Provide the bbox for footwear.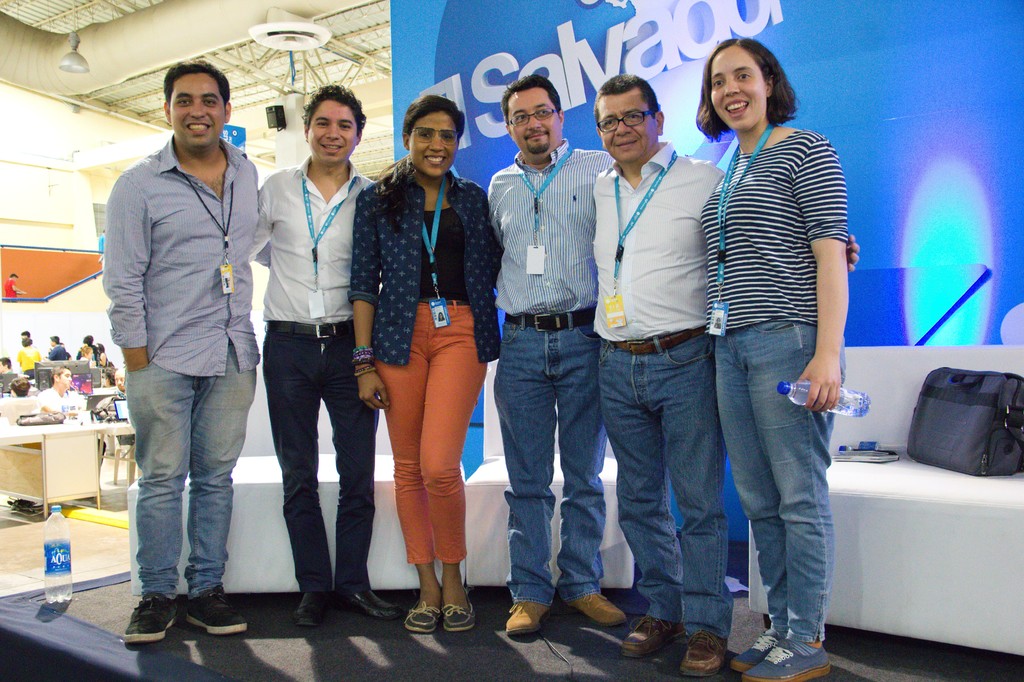
bbox(444, 590, 476, 632).
